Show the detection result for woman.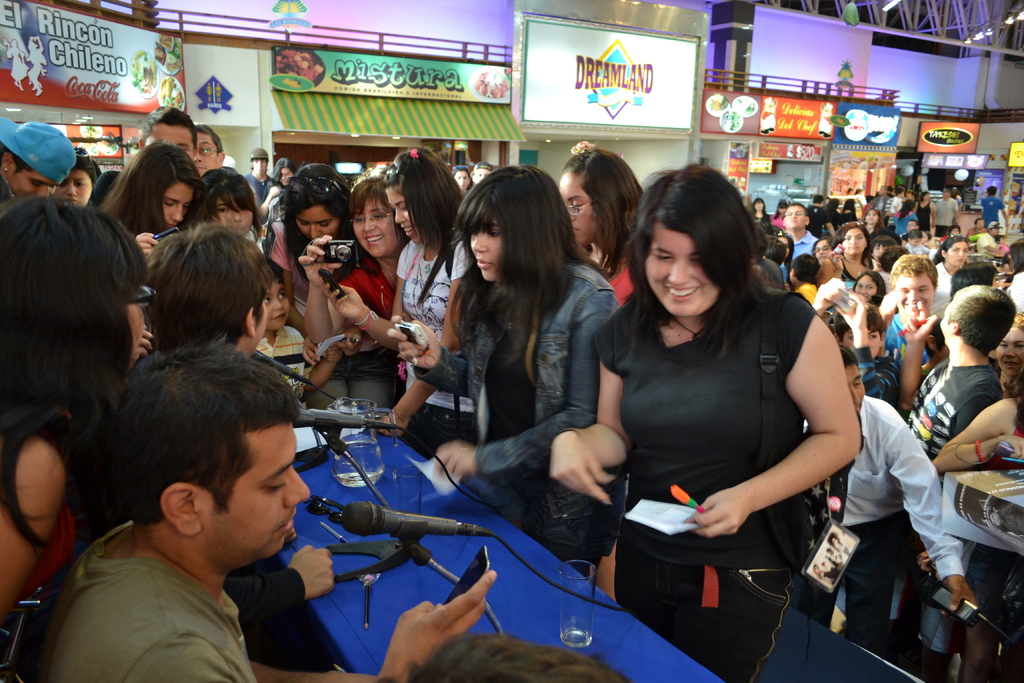
(left=812, top=236, right=833, bottom=261).
